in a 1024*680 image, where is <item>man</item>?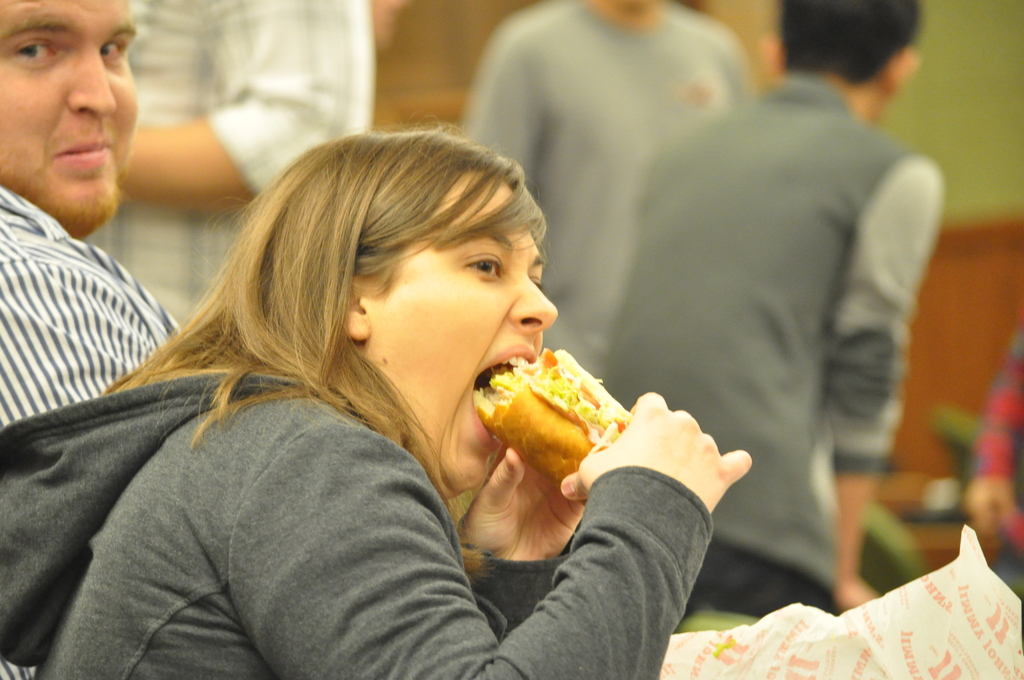
crop(0, 0, 179, 426).
